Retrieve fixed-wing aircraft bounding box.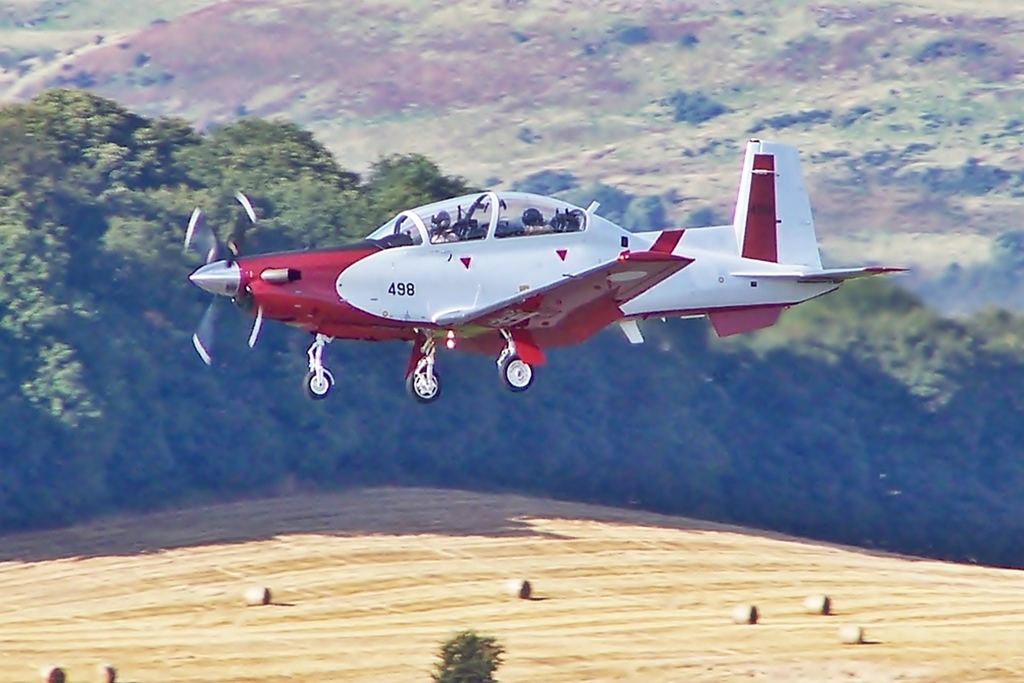
Bounding box: {"x1": 186, "y1": 135, "x2": 912, "y2": 406}.
